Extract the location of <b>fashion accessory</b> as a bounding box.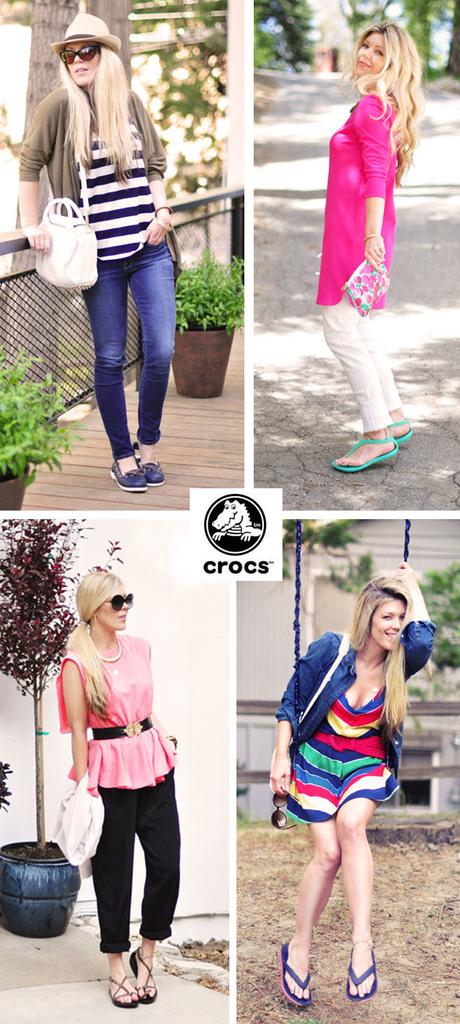
Rect(109, 974, 135, 1010).
